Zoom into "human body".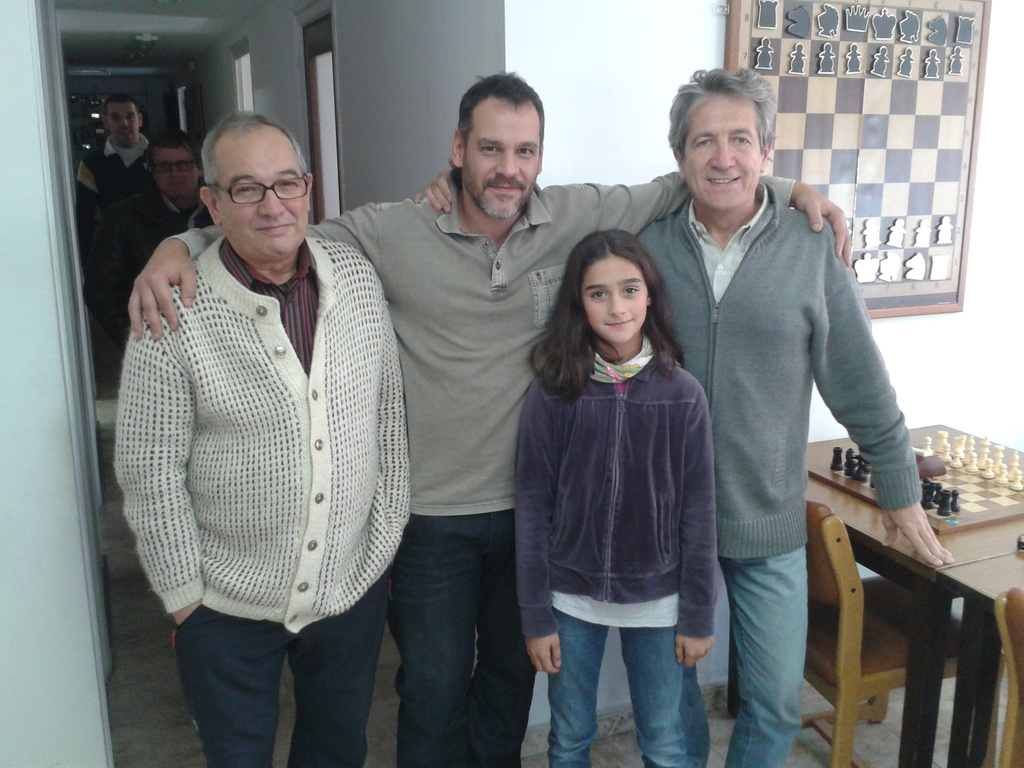
Zoom target: (136,164,853,767).
